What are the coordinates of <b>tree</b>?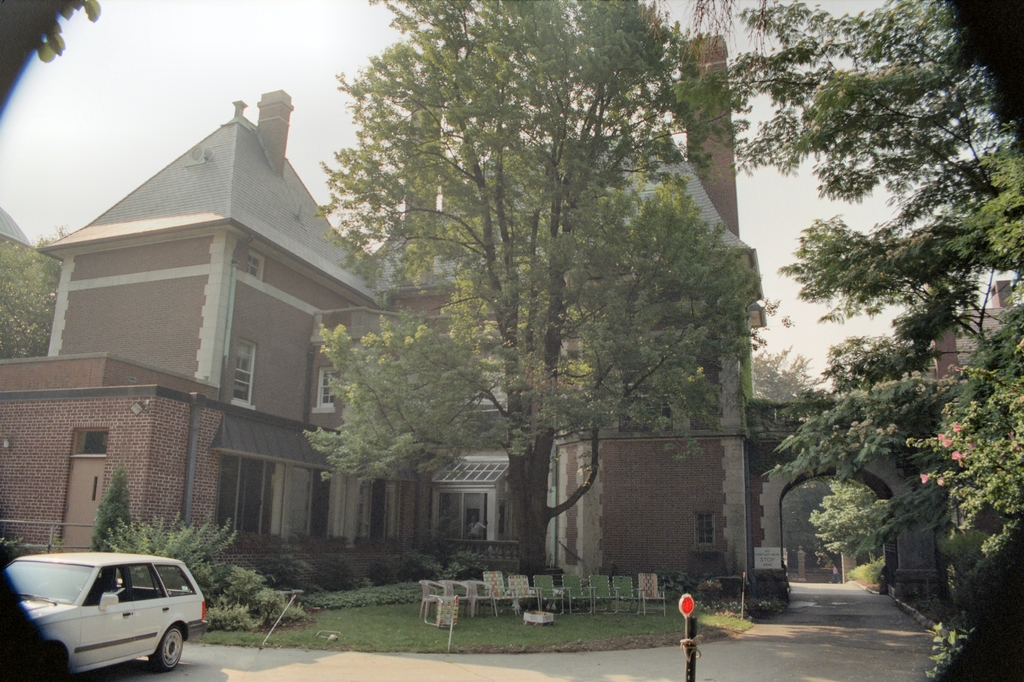
{"x1": 84, "y1": 460, "x2": 138, "y2": 555}.
